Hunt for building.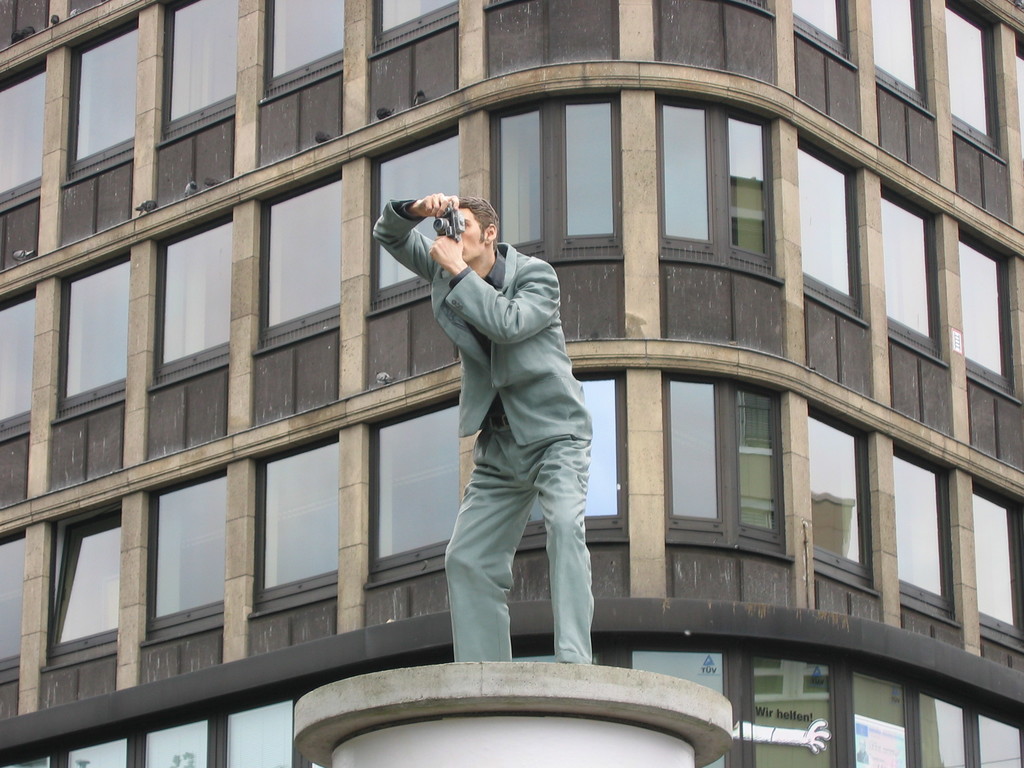
Hunted down at rect(0, 0, 1023, 767).
